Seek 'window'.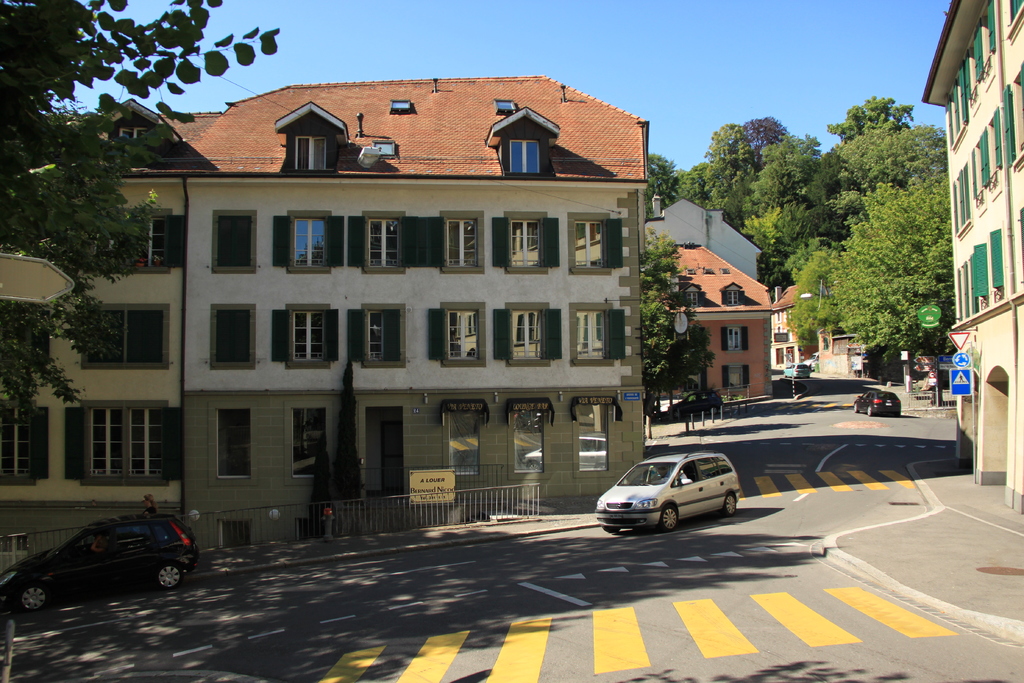
x1=973 y1=27 x2=983 y2=82.
